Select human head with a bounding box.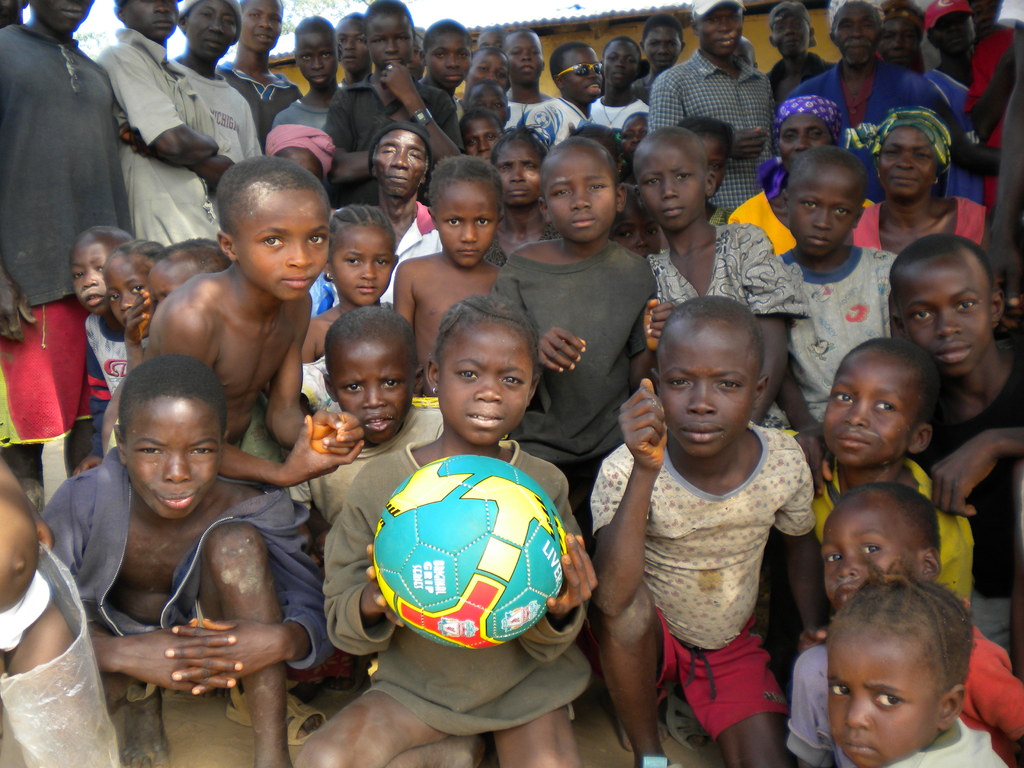
left=627, top=125, right=717, bottom=230.
